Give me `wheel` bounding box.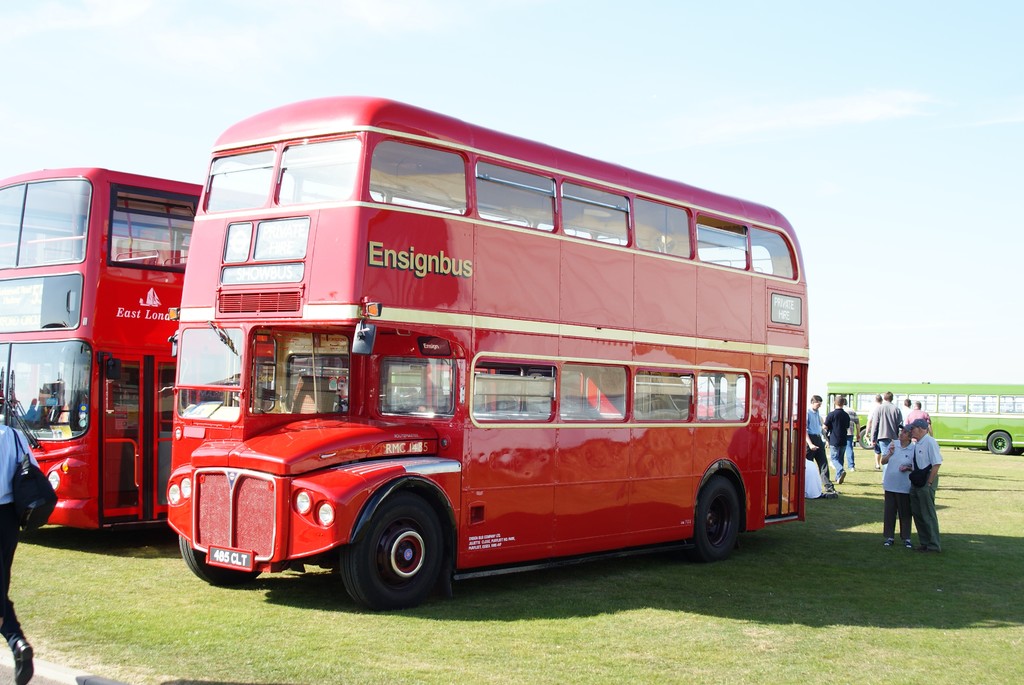
1011,448,1023,456.
